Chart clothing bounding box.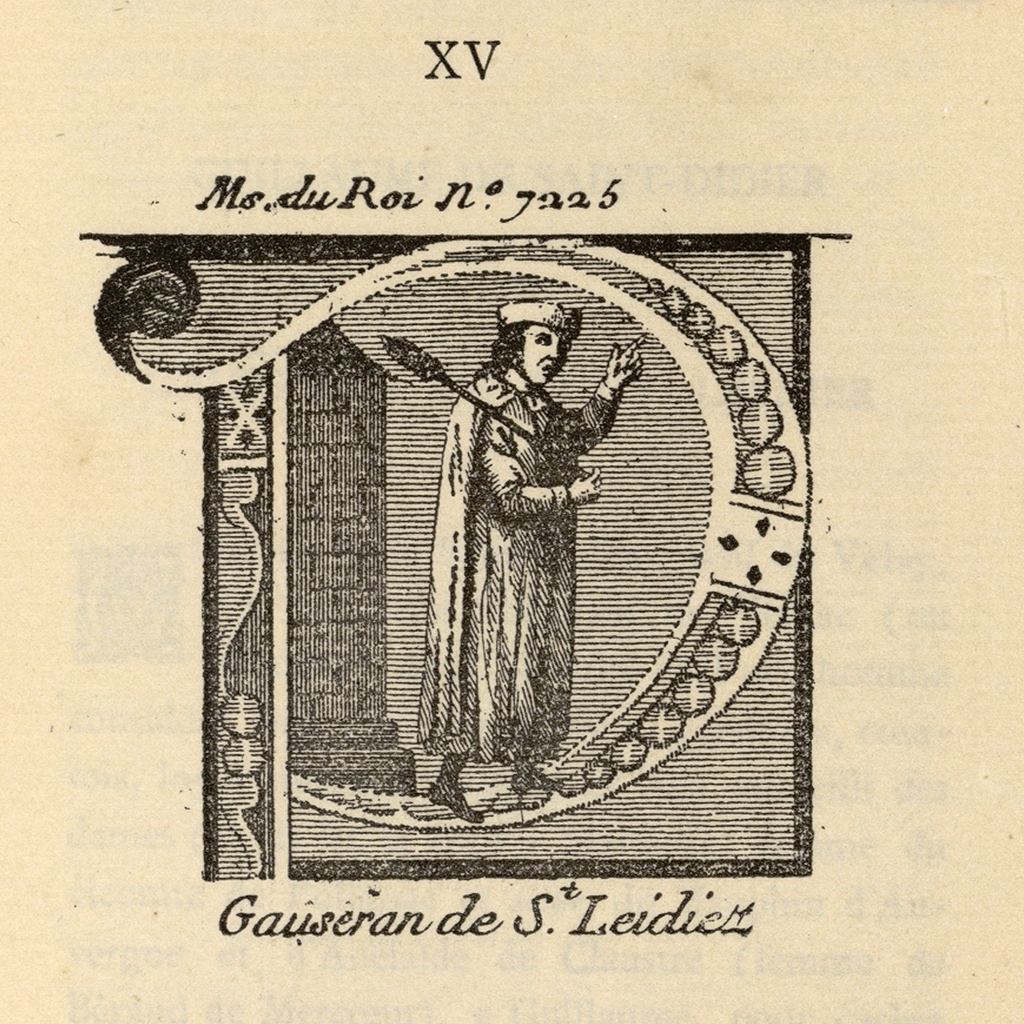
Charted: detection(436, 334, 632, 796).
